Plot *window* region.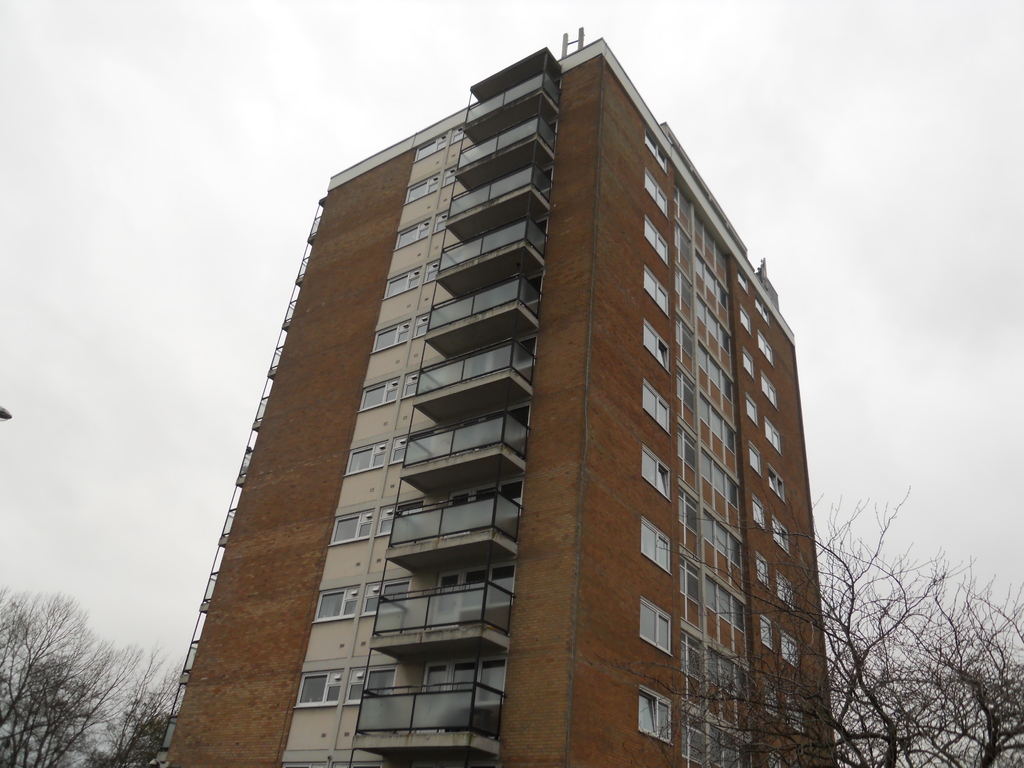
Plotted at x1=642, y1=322, x2=668, y2=373.
